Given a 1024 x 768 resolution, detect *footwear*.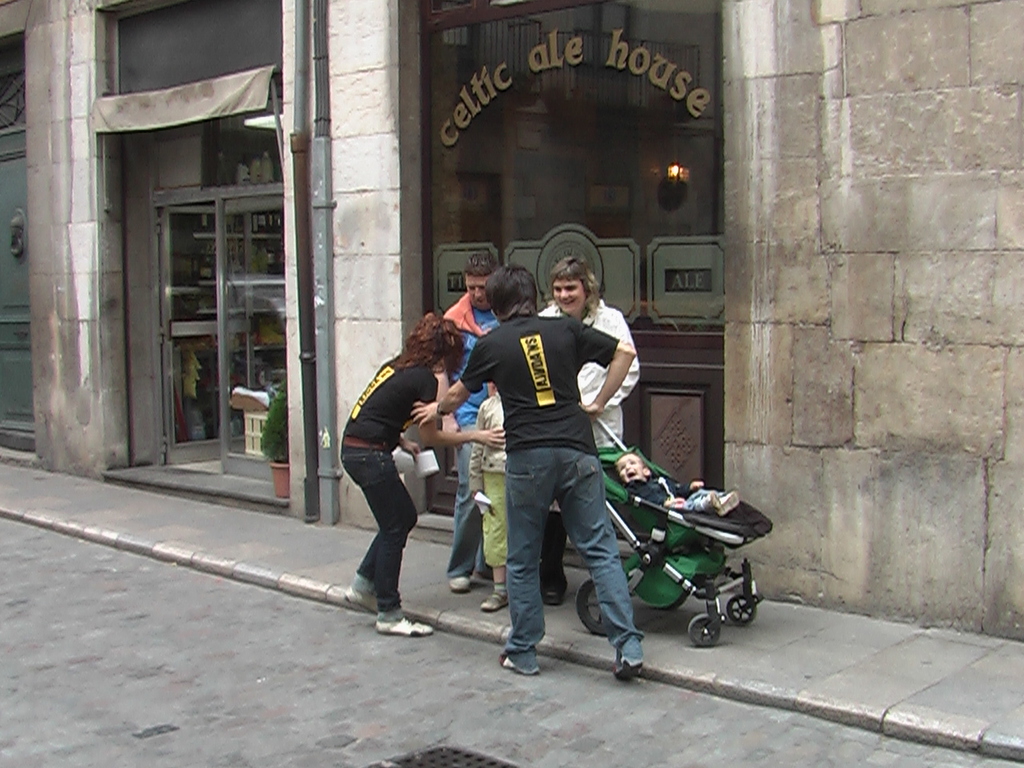
bbox=[690, 485, 718, 510].
